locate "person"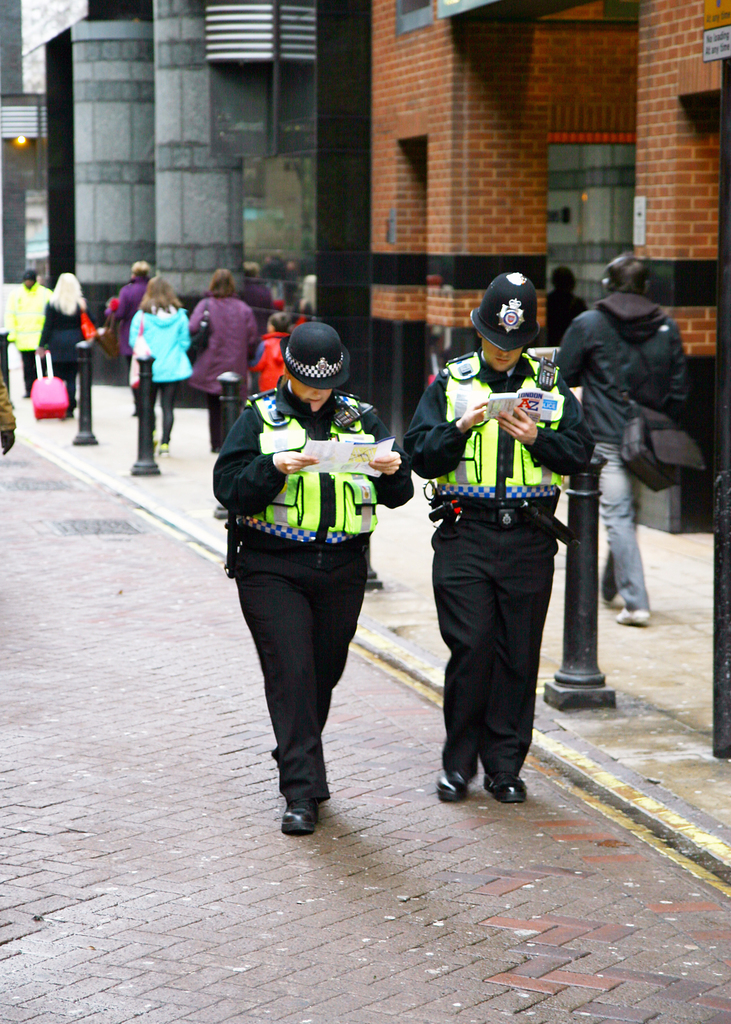
(x1=4, y1=266, x2=62, y2=399)
